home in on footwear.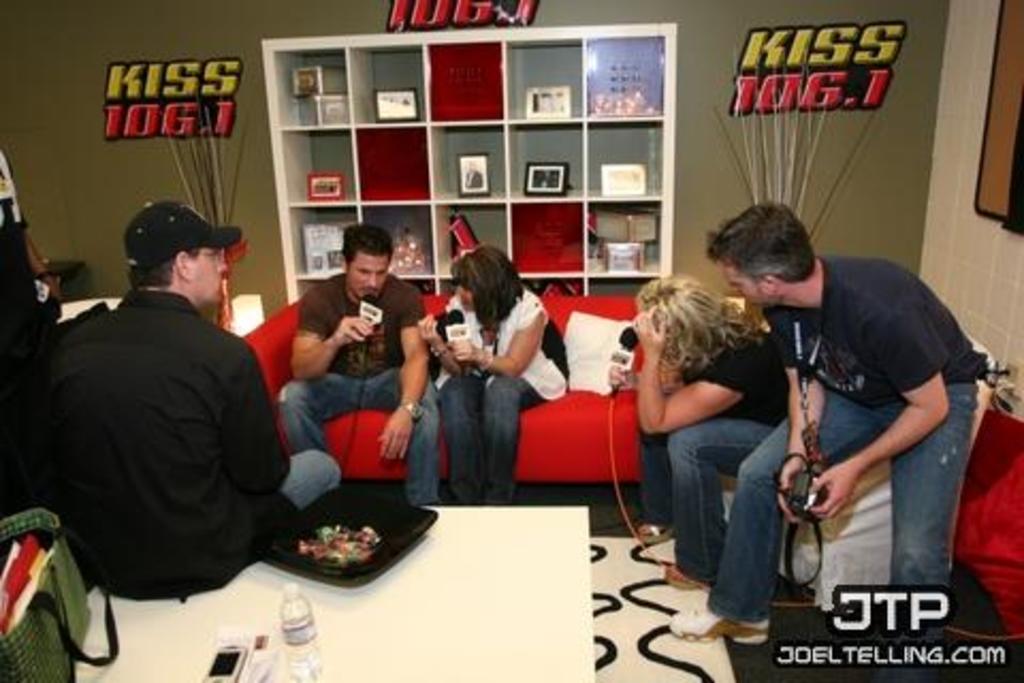
Homed in at 668 595 772 649.
